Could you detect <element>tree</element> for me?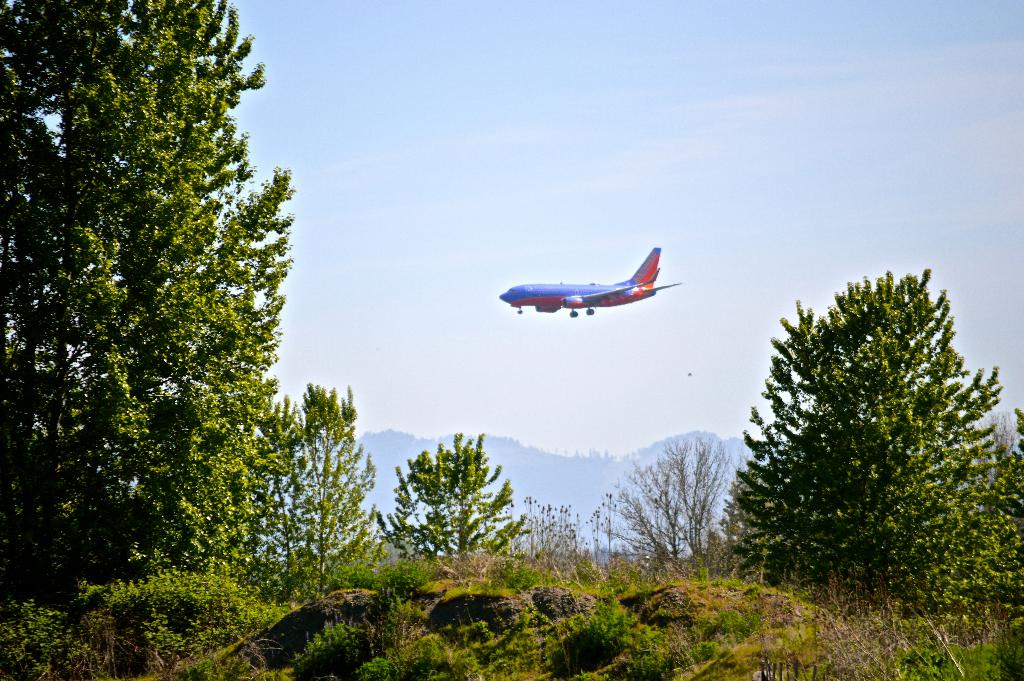
Detection result: (729,261,1000,614).
